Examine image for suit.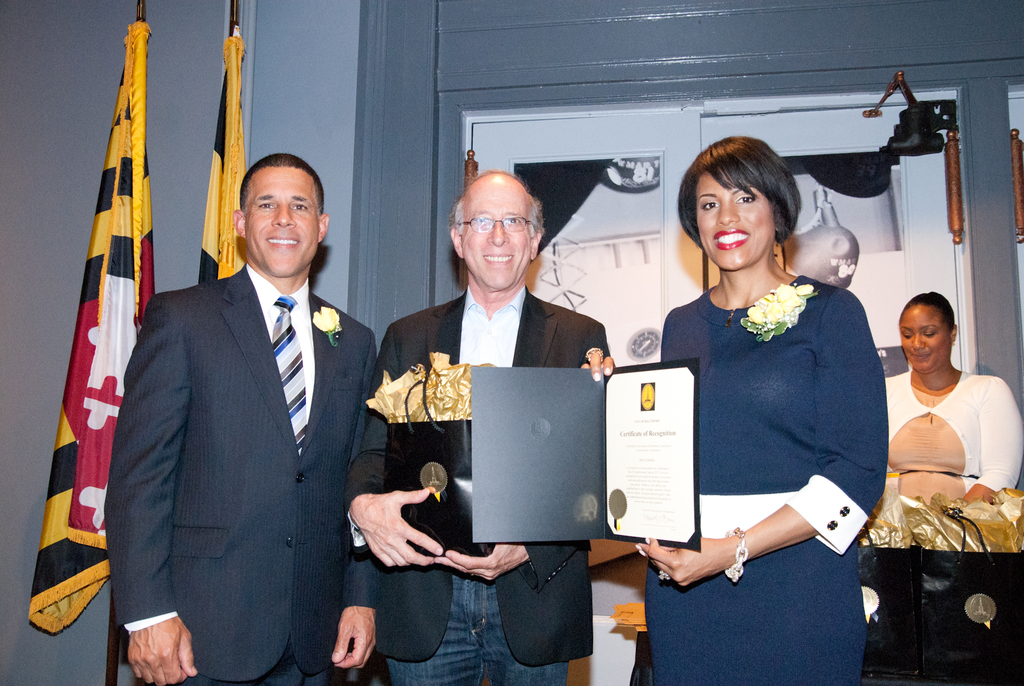
Examination result: select_region(104, 158, 378, 680).
